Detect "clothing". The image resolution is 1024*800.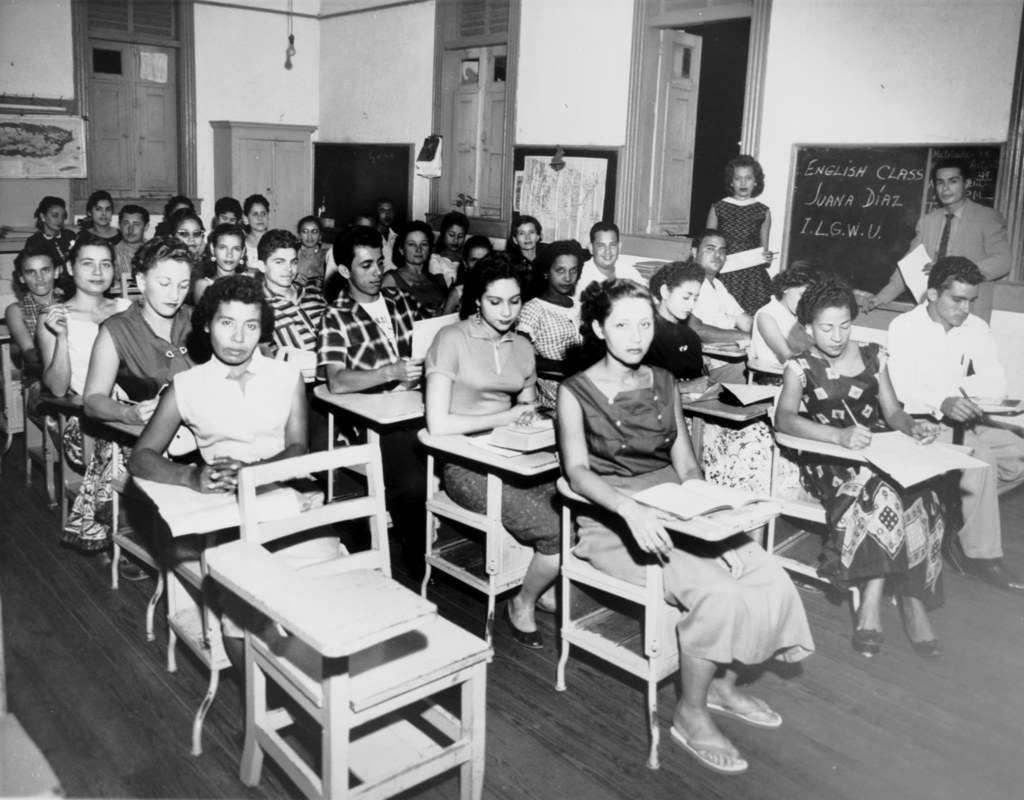
(x1=209, y1=277, x2=260, y2=294).
